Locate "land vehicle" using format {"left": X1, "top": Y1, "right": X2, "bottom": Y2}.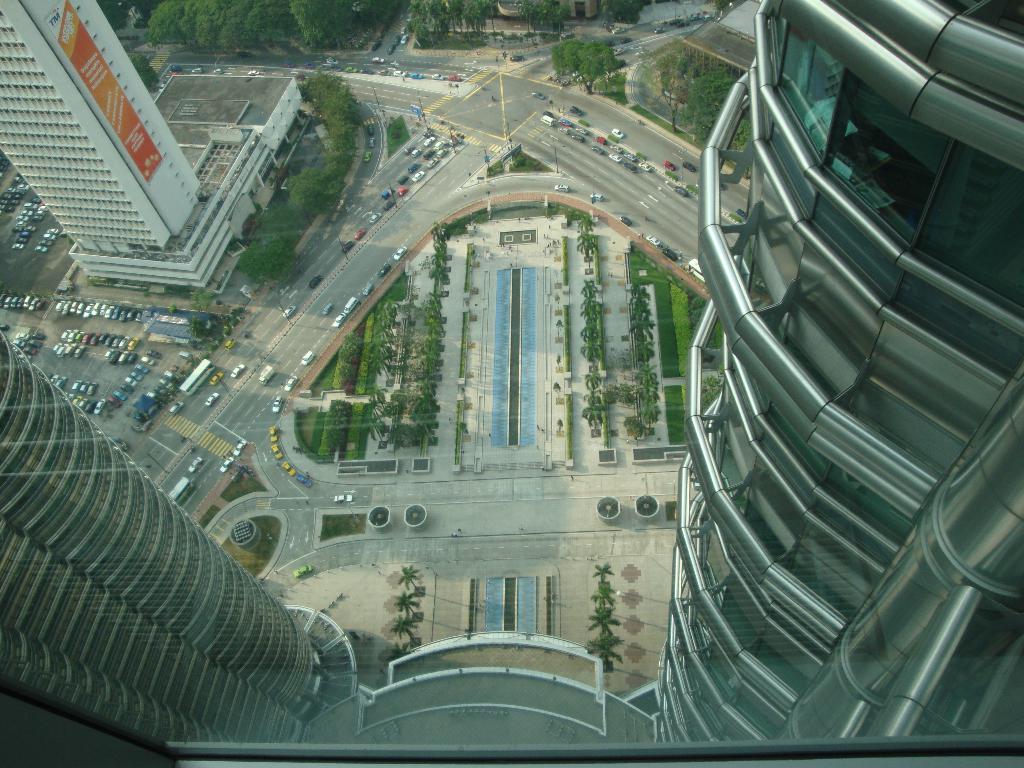
{"left": 38, "top": 241, "right": 49, "bottom": 246}.
